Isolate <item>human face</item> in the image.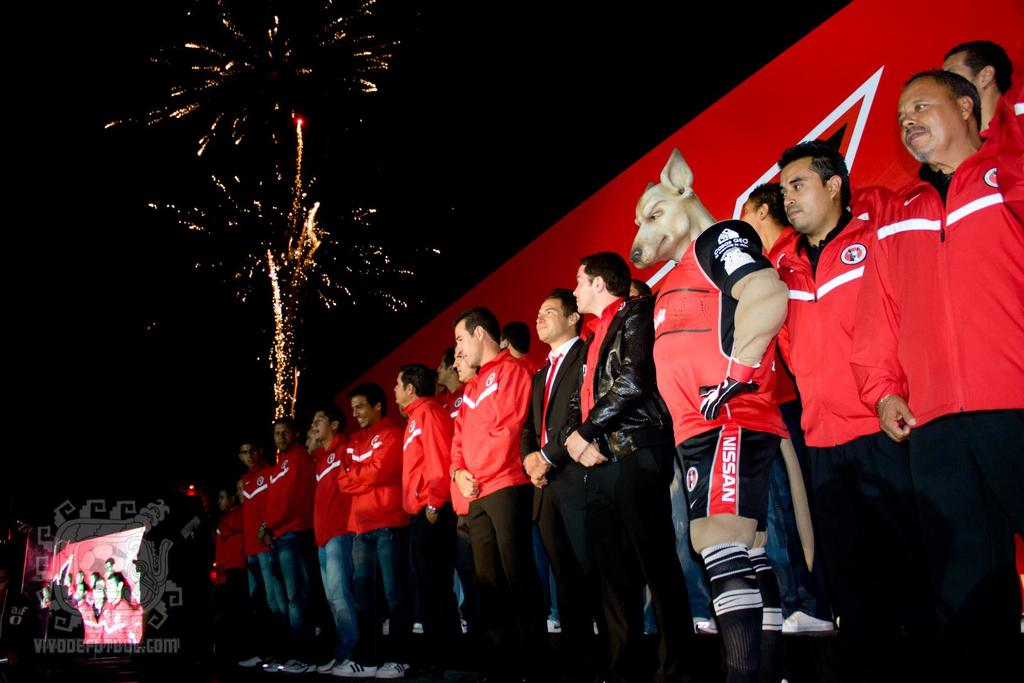
Isolated region: x1=732, y1=200, x2=772, y2=241.
